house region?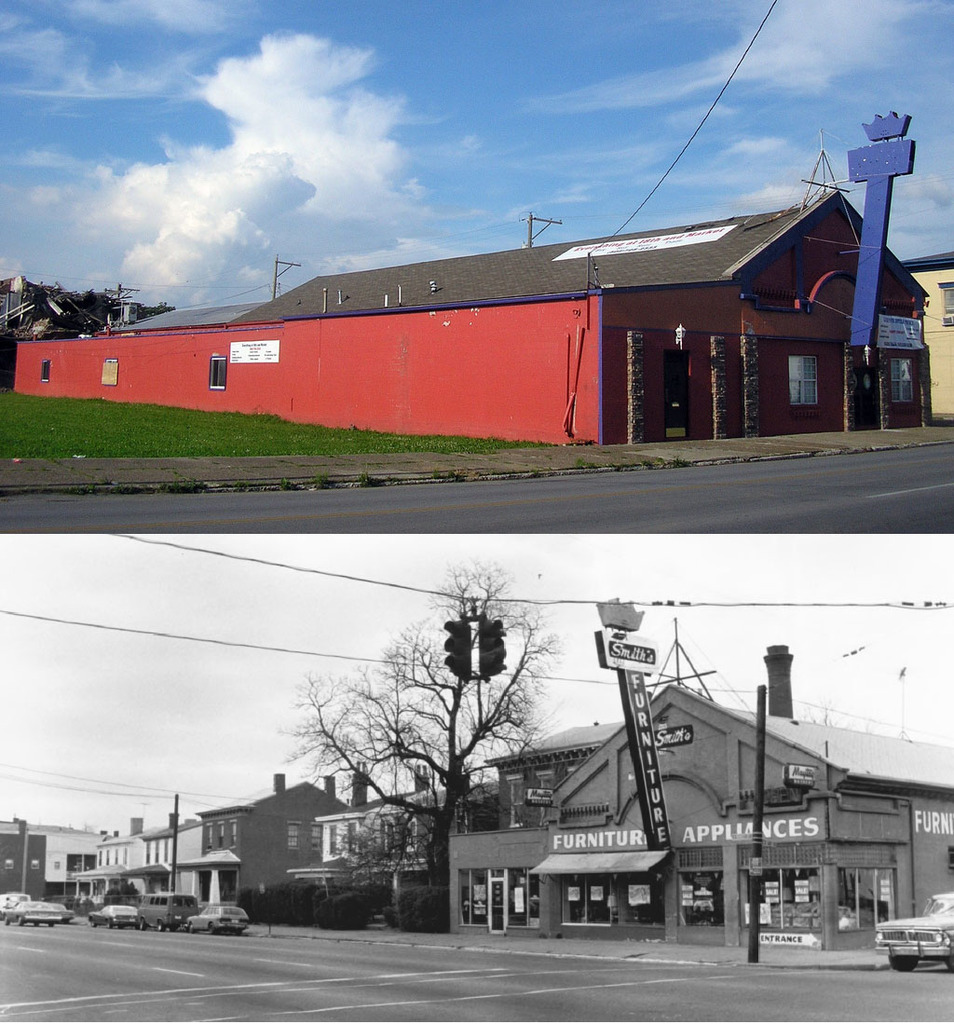
444/676/953/933
